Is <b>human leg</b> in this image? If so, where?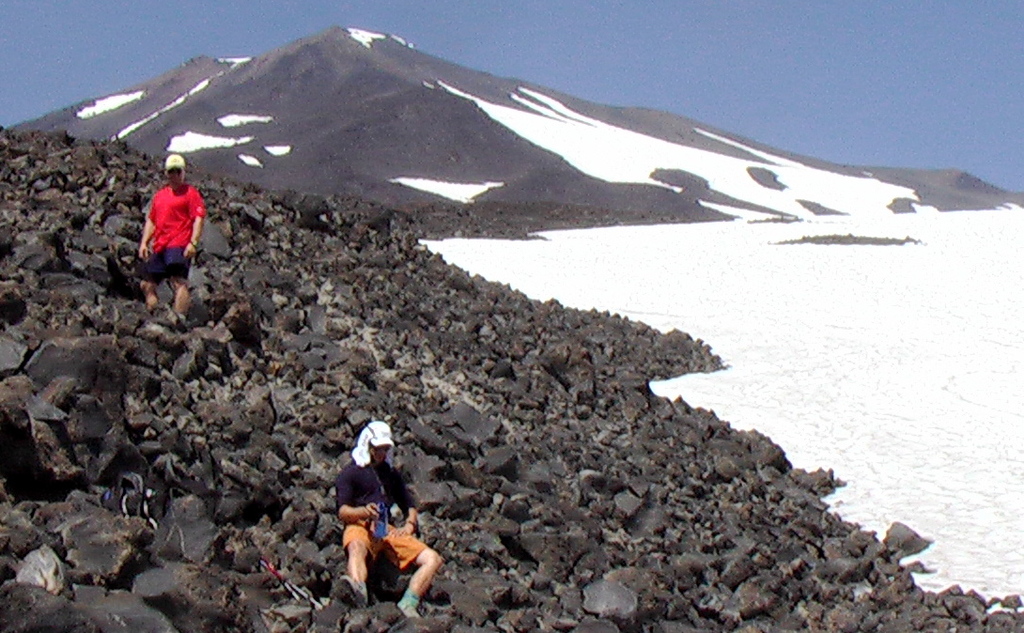
Yes, at (left=152, top=241, right=194, bottom=330).
